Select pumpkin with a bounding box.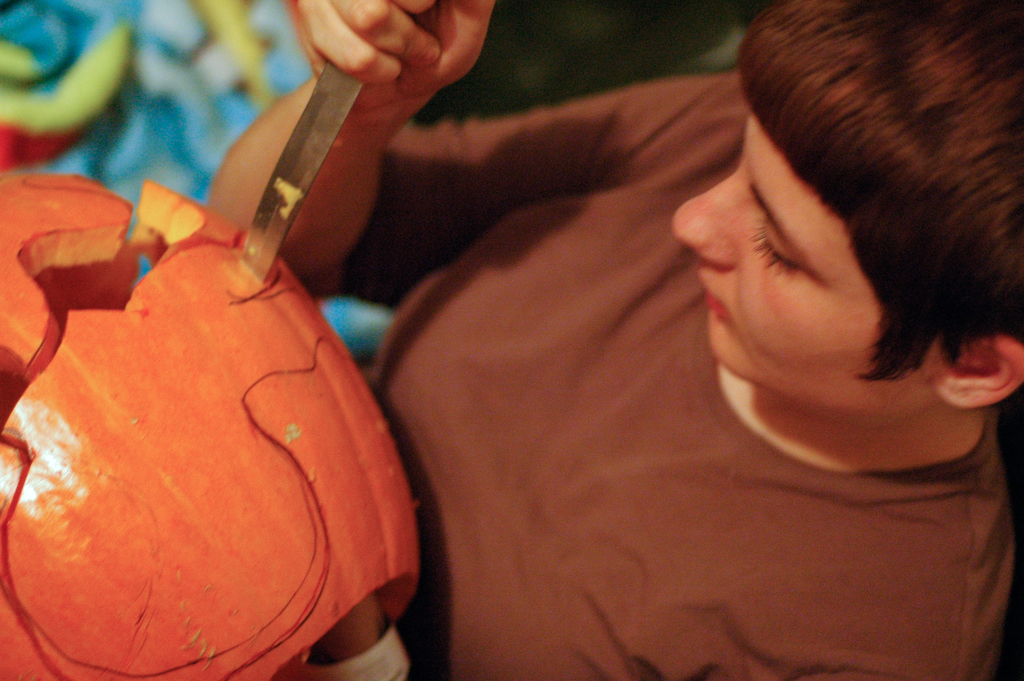
crop(0, 167, 419, 680).
